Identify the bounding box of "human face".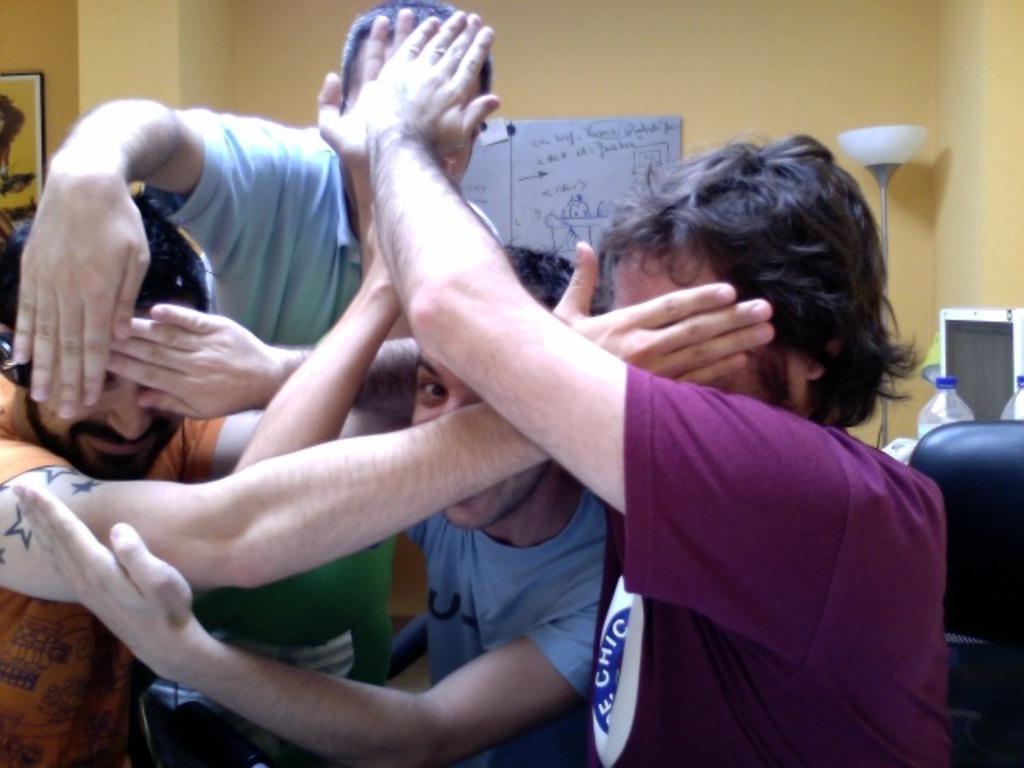
(611, 235, 806, 421).
